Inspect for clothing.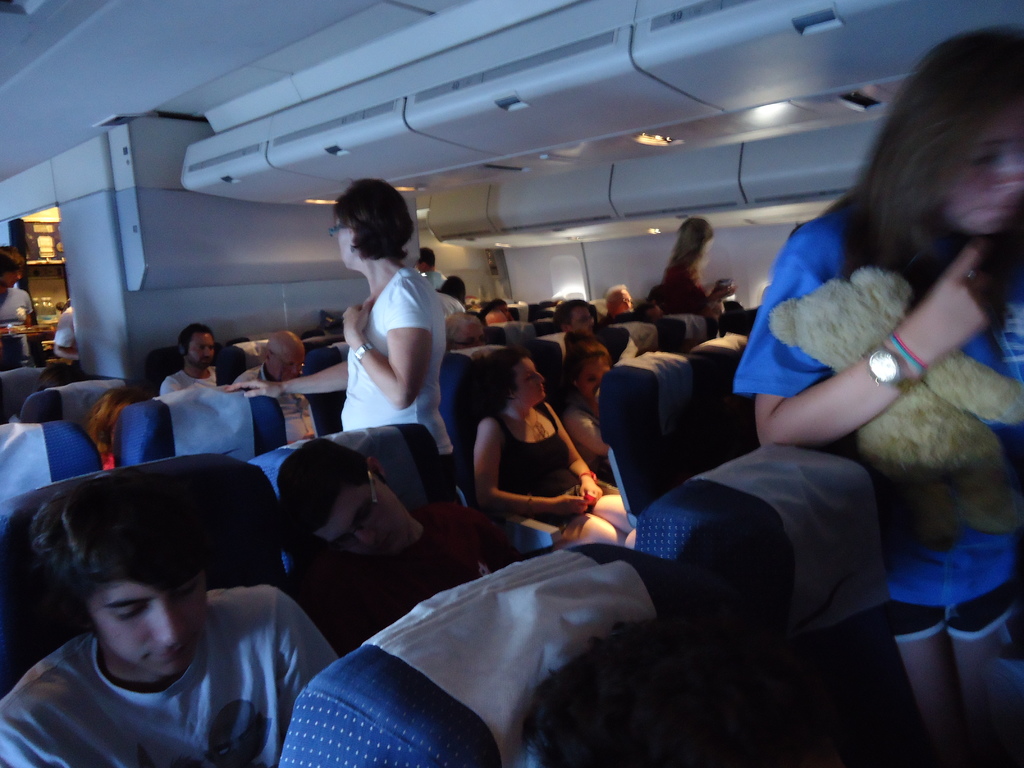
Inspection: x1=4 y1=281 x2=29 y2=363.
